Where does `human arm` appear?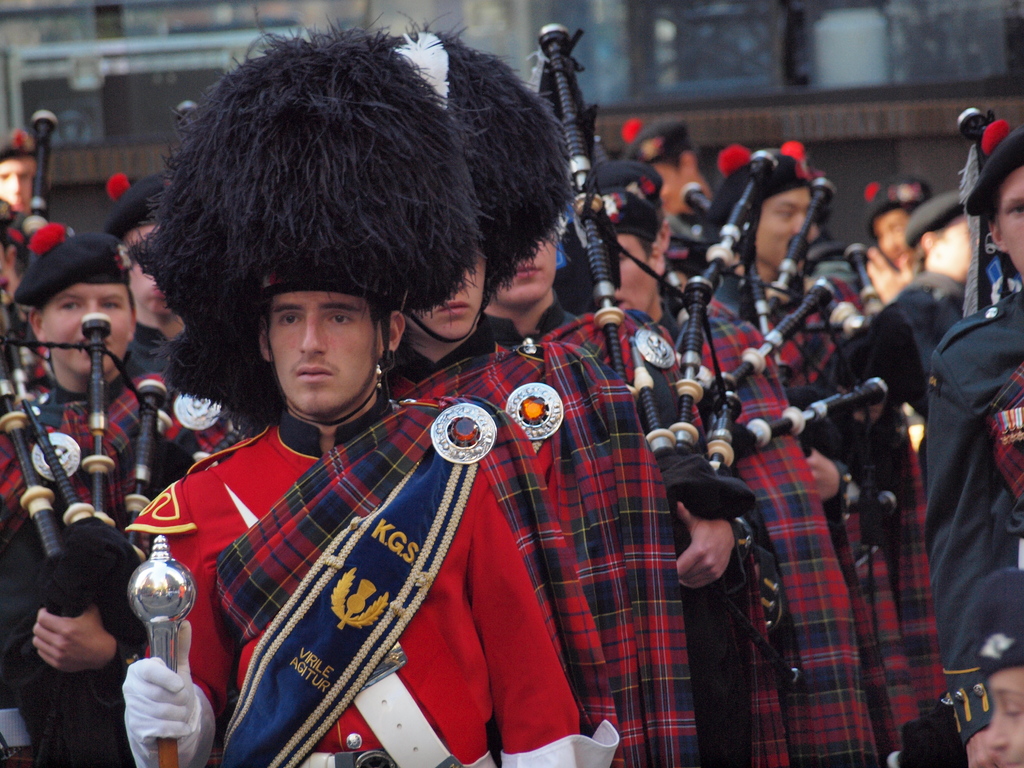
Appears at {"left": 670, "top": 502, "right": 753, "bottom": 590}.
